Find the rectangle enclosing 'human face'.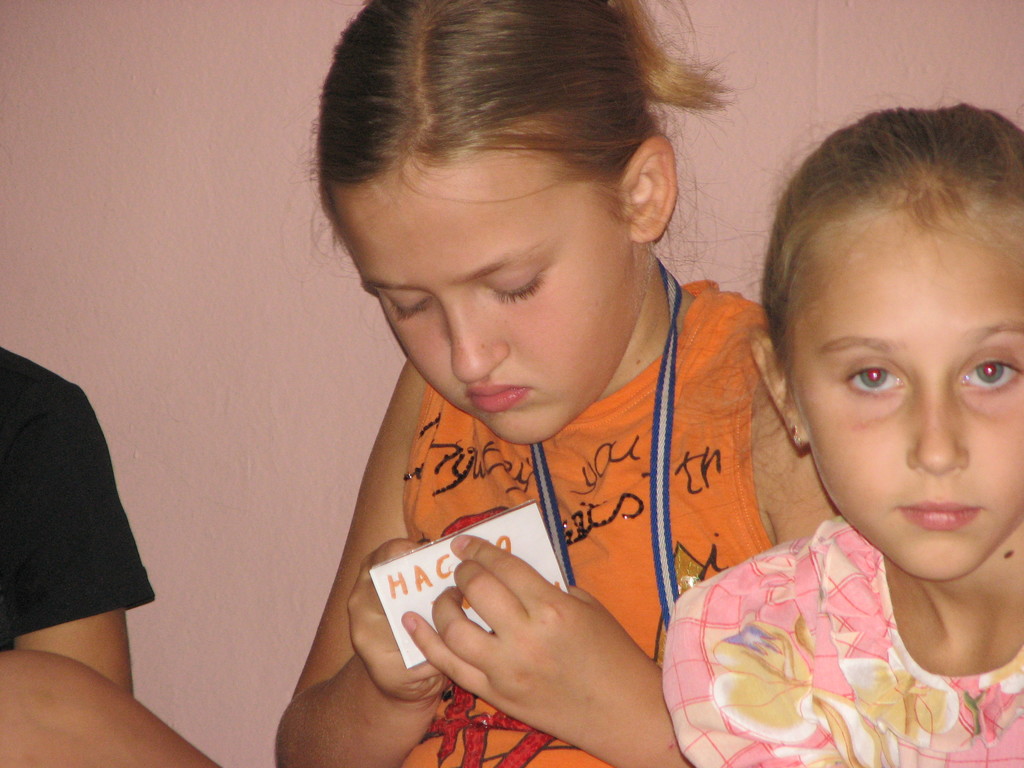
left=796, top=225, right=1023, bottom=580.
